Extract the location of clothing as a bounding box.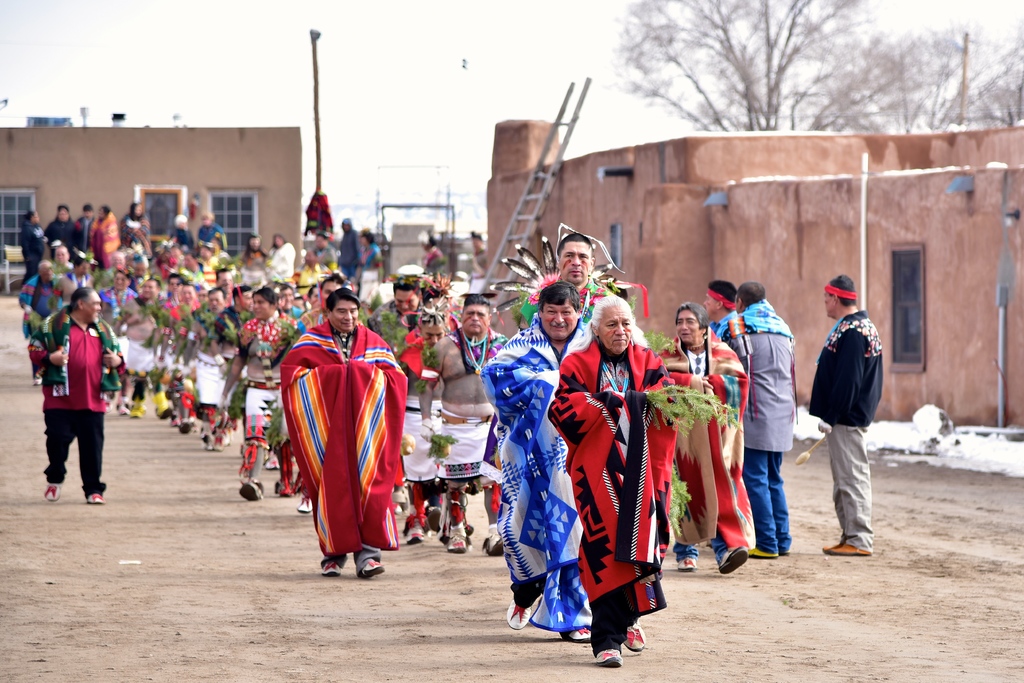
bbox=[234, 316, 285, 362].
